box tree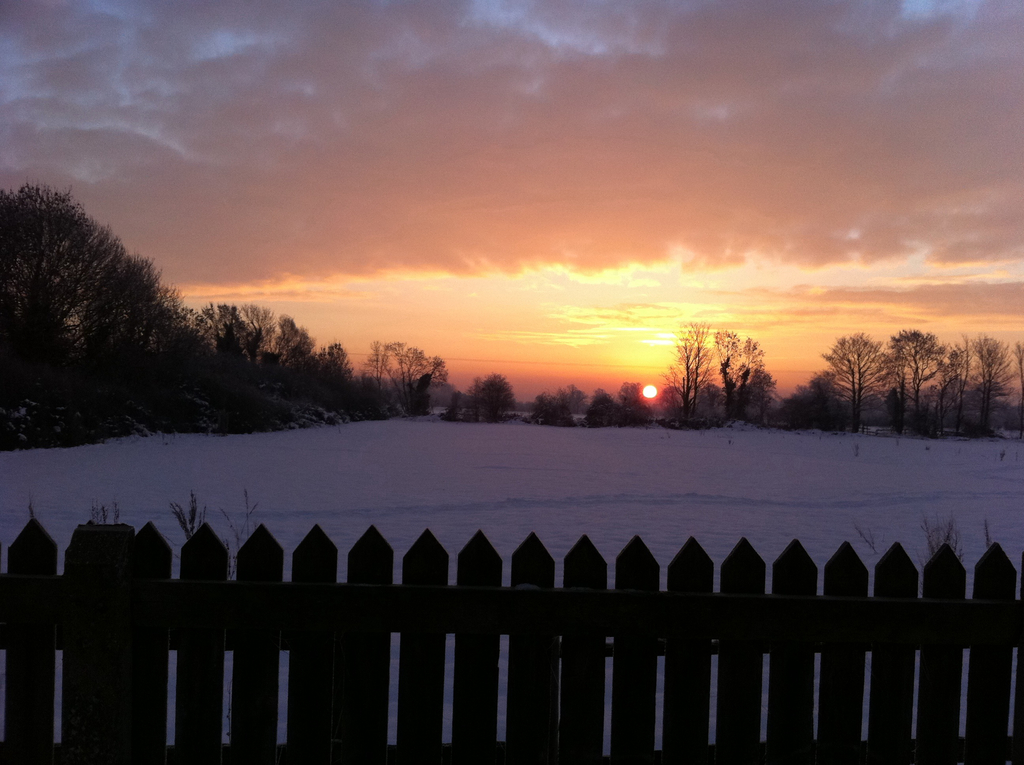
{"left": 719, "top": 324, "right": 767, "bottom": 417}
